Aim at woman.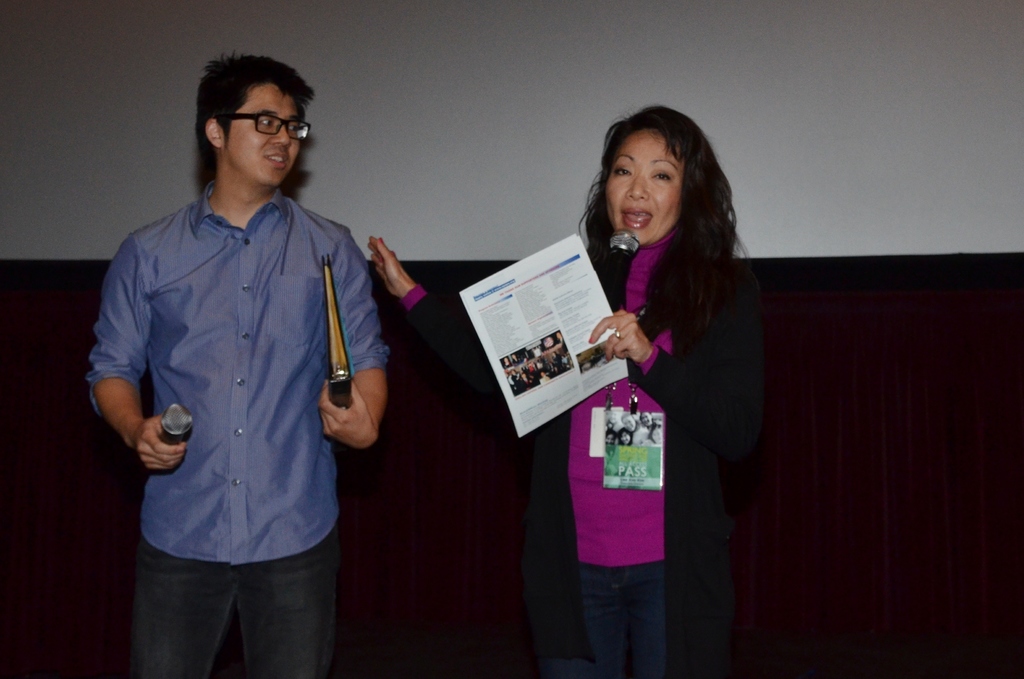
Aimed at box=[605, 425, 614, 445].
